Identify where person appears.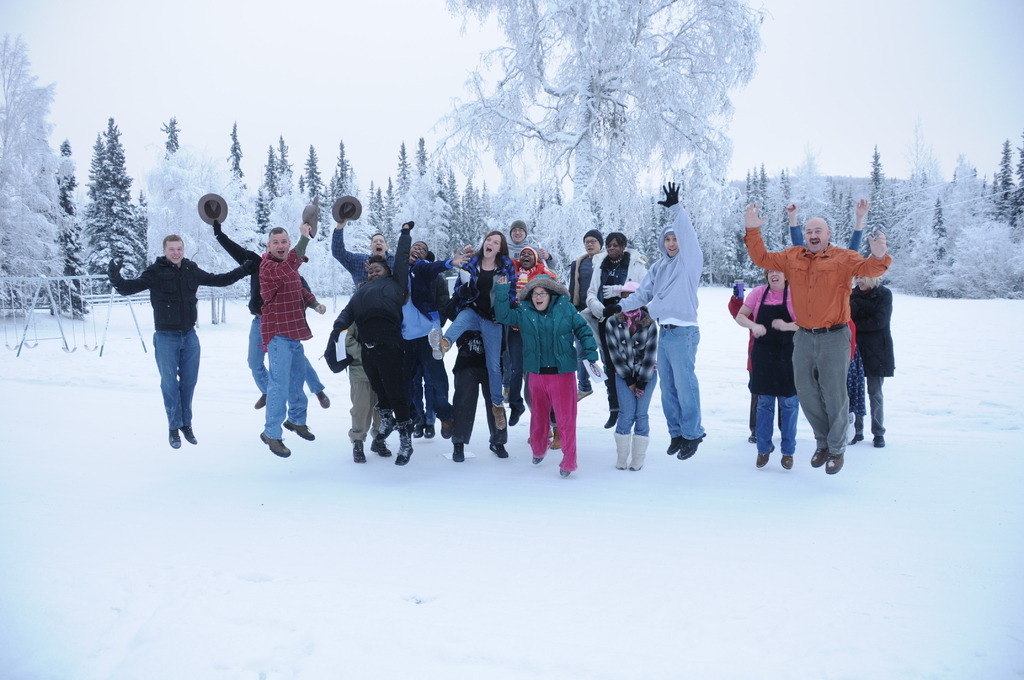
Appears at [x1=506, y1=221, x2=558, y2=268].
